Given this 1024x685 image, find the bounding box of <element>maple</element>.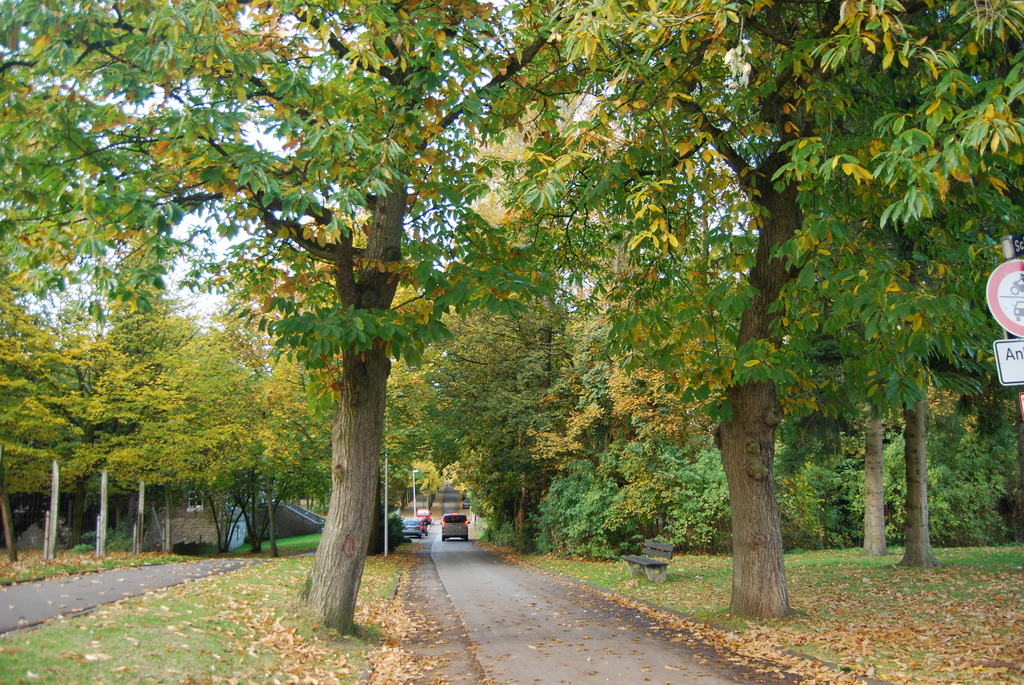
rect(186, 323, 273, 555).
